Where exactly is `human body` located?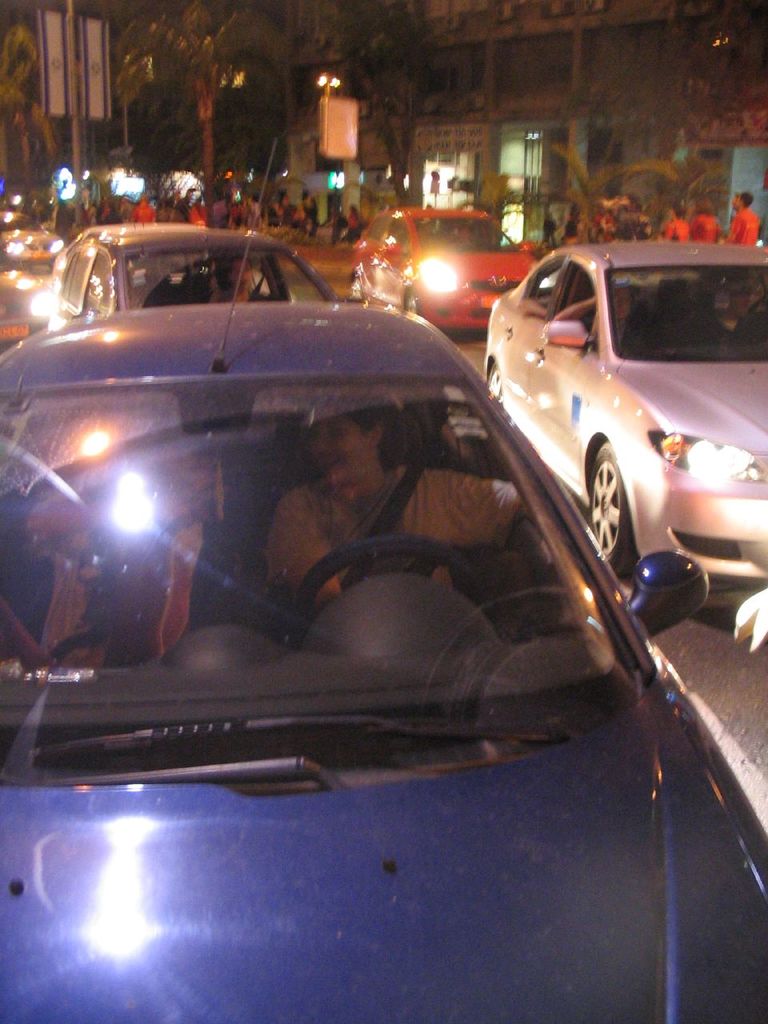
Its bounding box is l=0, t=519, r=143, b=667.
